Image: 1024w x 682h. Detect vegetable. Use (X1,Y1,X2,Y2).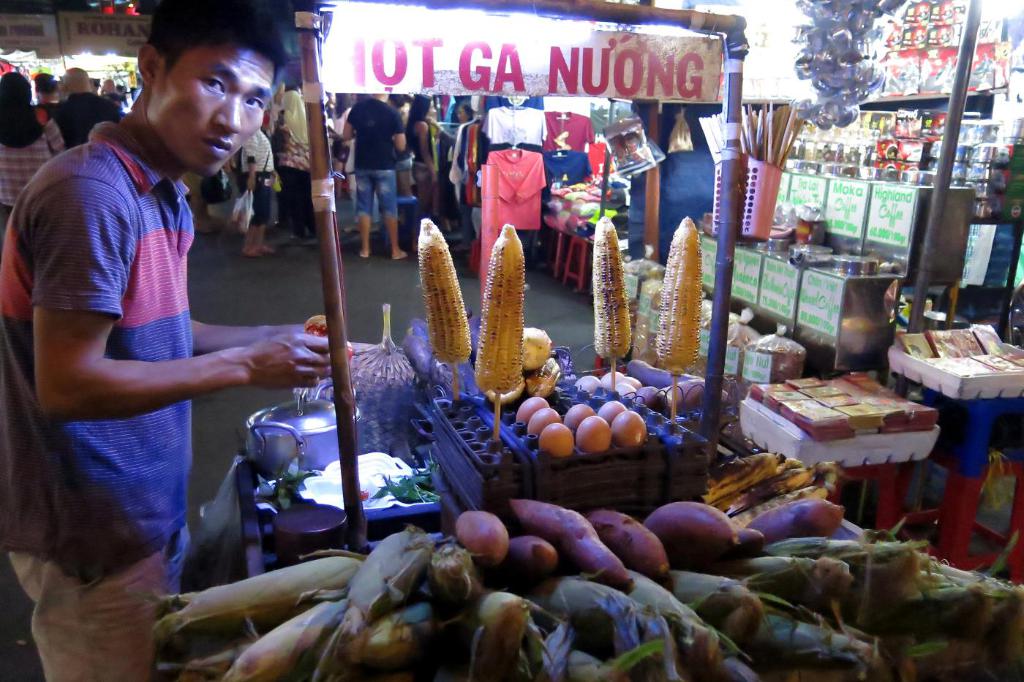
(418,217,470,362).
